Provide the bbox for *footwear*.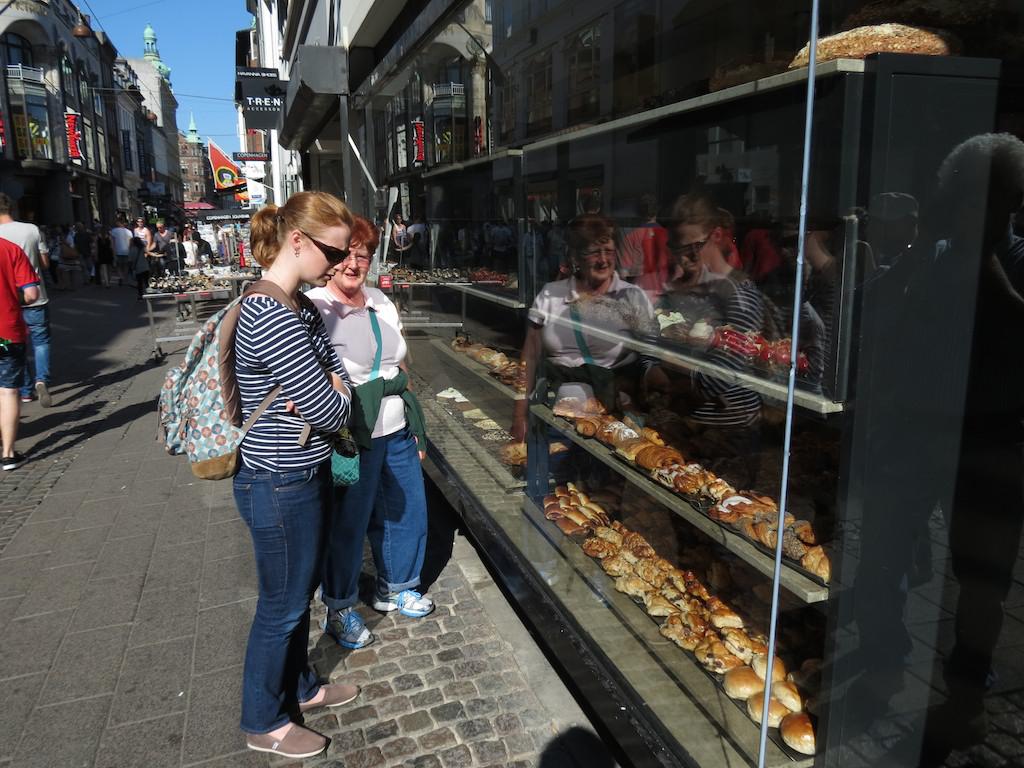
Rect(0, 446, 27, 470).
